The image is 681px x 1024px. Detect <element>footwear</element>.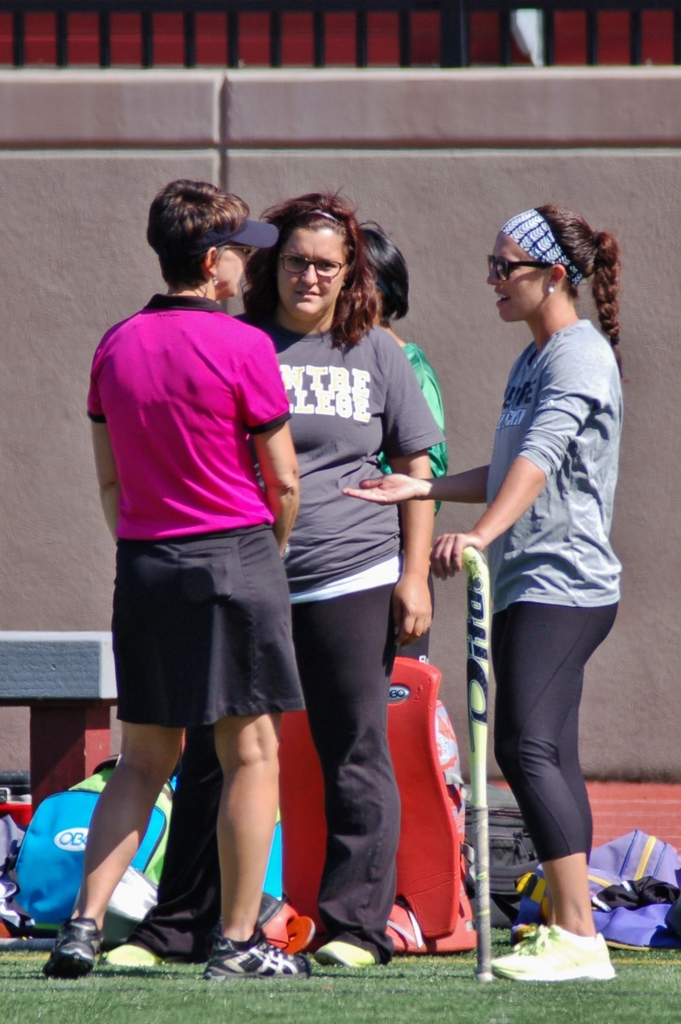
Detection: (left=322, top=931, right=379, bottom=966).
